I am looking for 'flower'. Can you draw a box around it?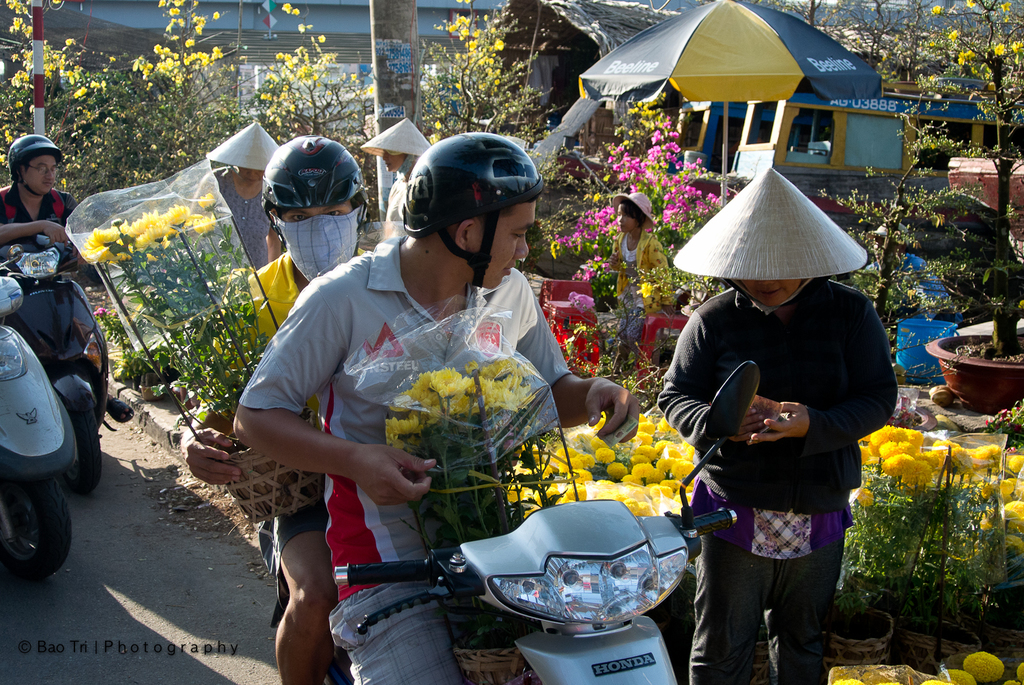
Sure, the bounding box is {"x1": 1006, "y1": 679, "x2": 1018, "y2": 684}.
